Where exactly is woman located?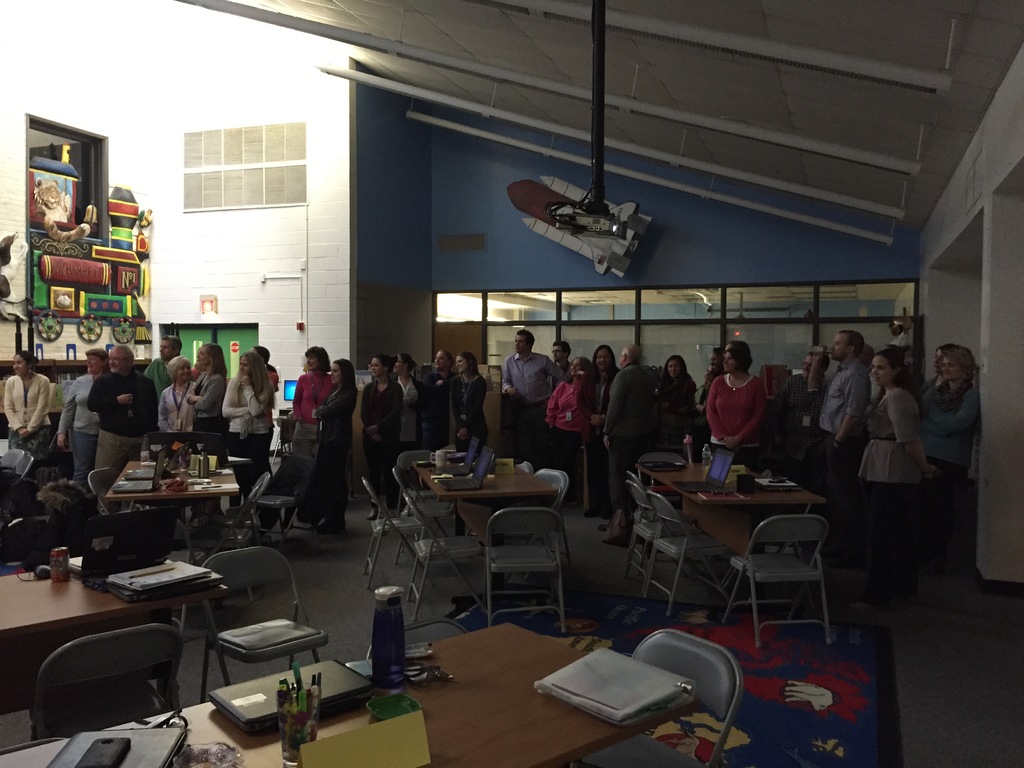
Its bounding box is {"x1": 445, "y1": 349, "x2": 488, "y2": 456}.
